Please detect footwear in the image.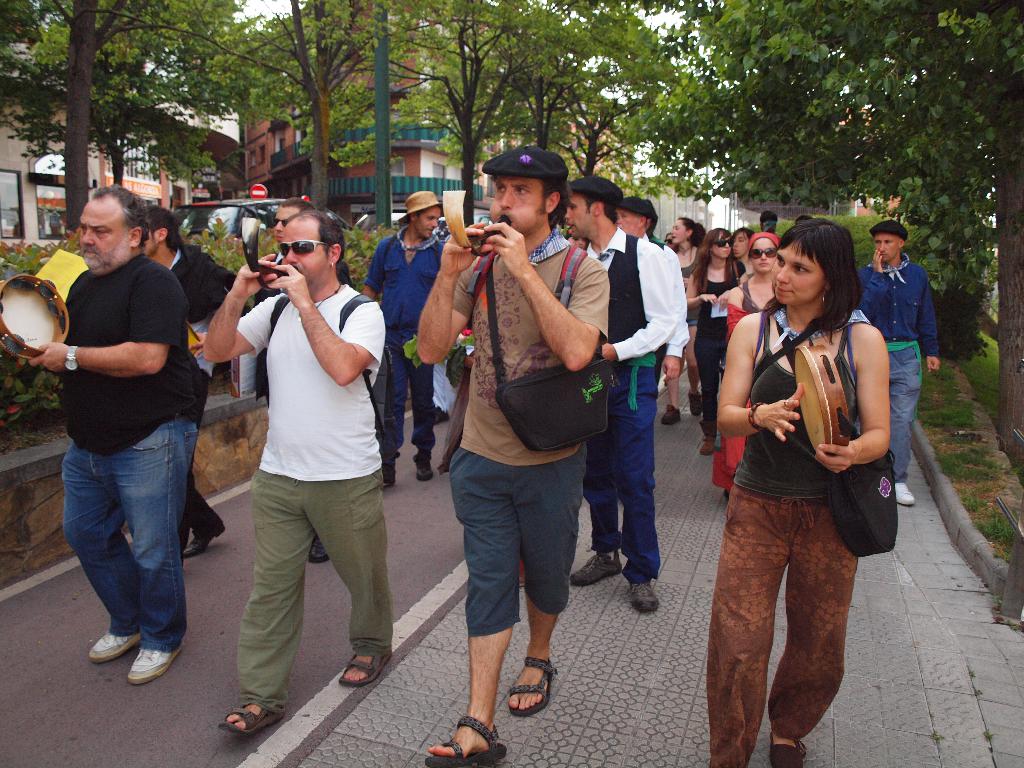
503, 652, 552, 716.
